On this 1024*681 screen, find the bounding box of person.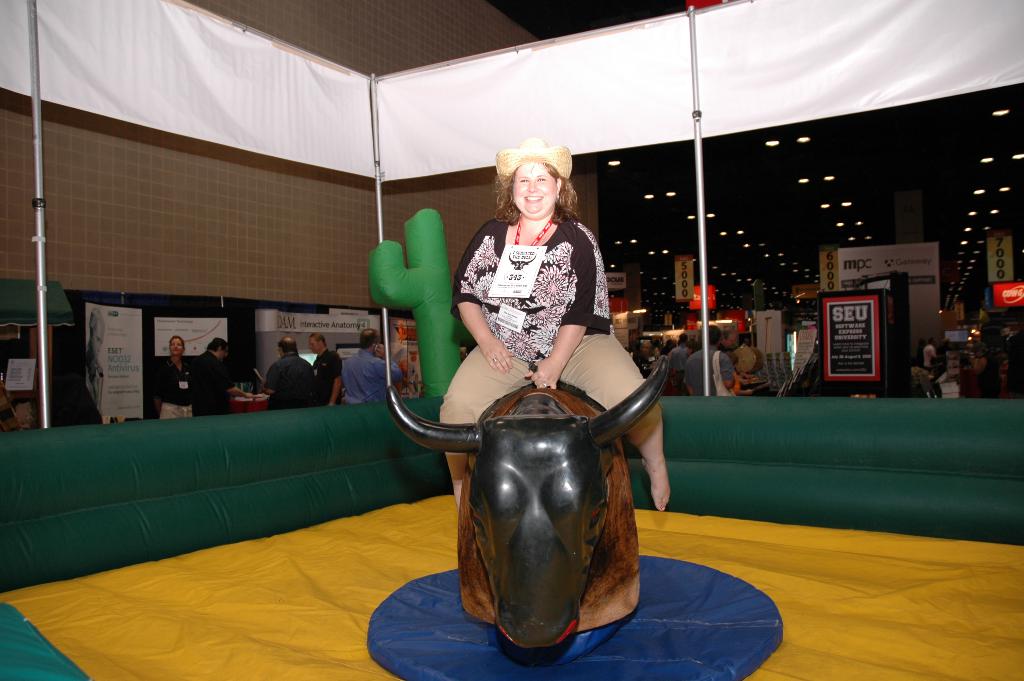
Bounding box: bbox=(264, 333, 315, 408).
